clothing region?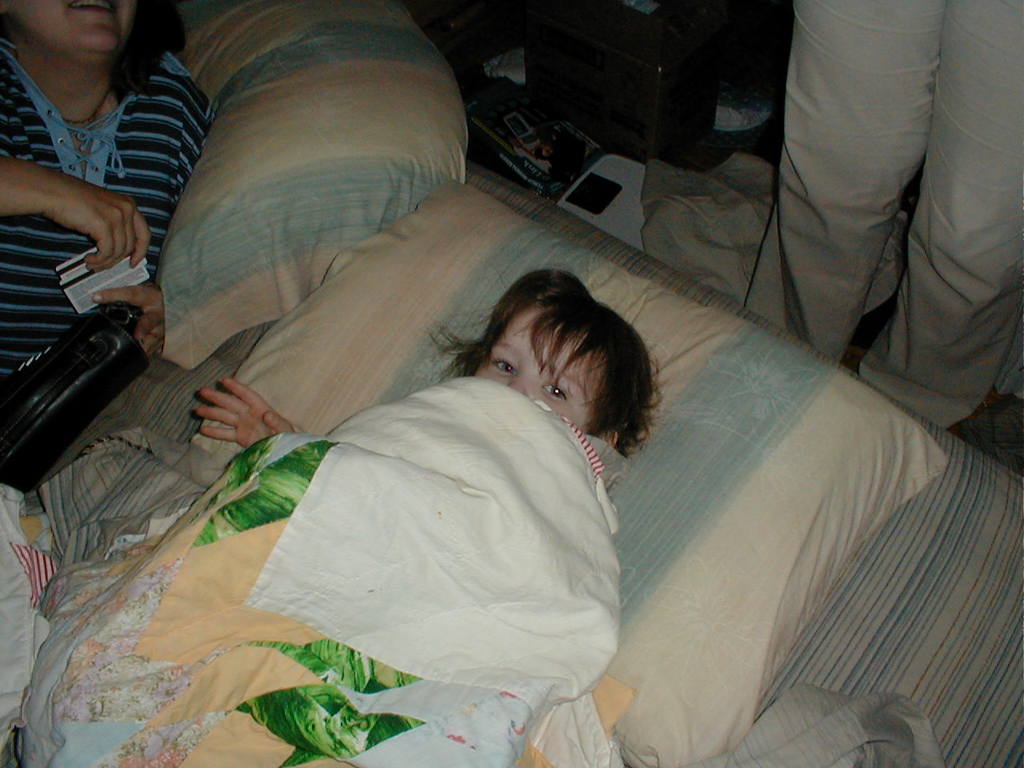
3 33 206 299
